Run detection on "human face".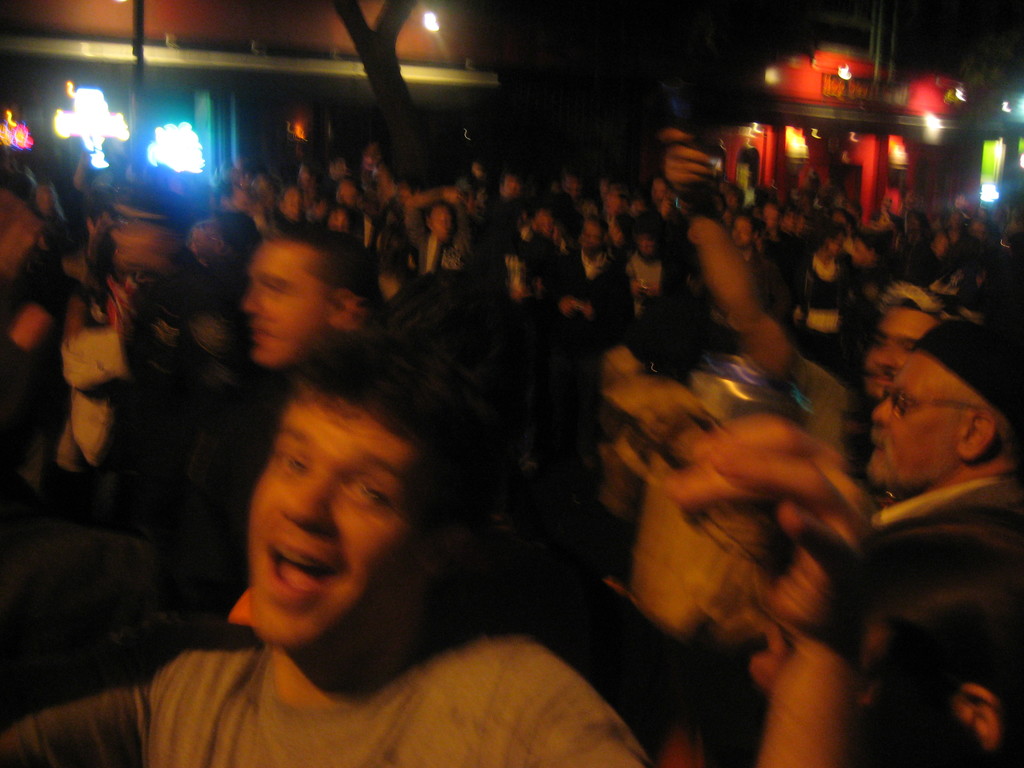
Result: detection(253, 384, 420, 653).
